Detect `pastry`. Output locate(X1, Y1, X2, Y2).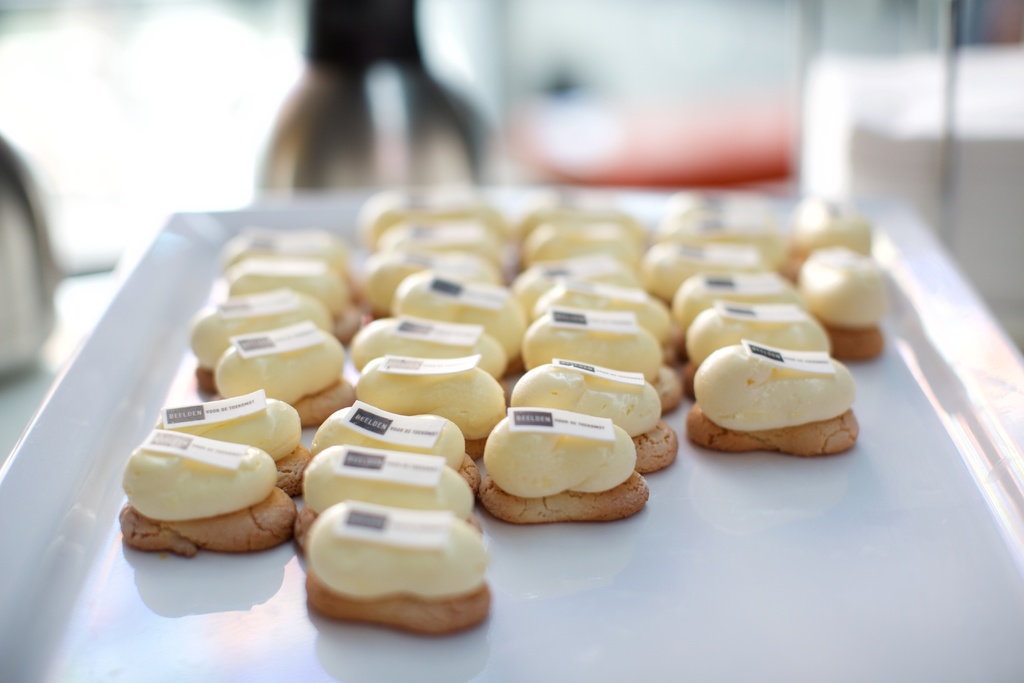
locate(686, 302, 836, 358).
